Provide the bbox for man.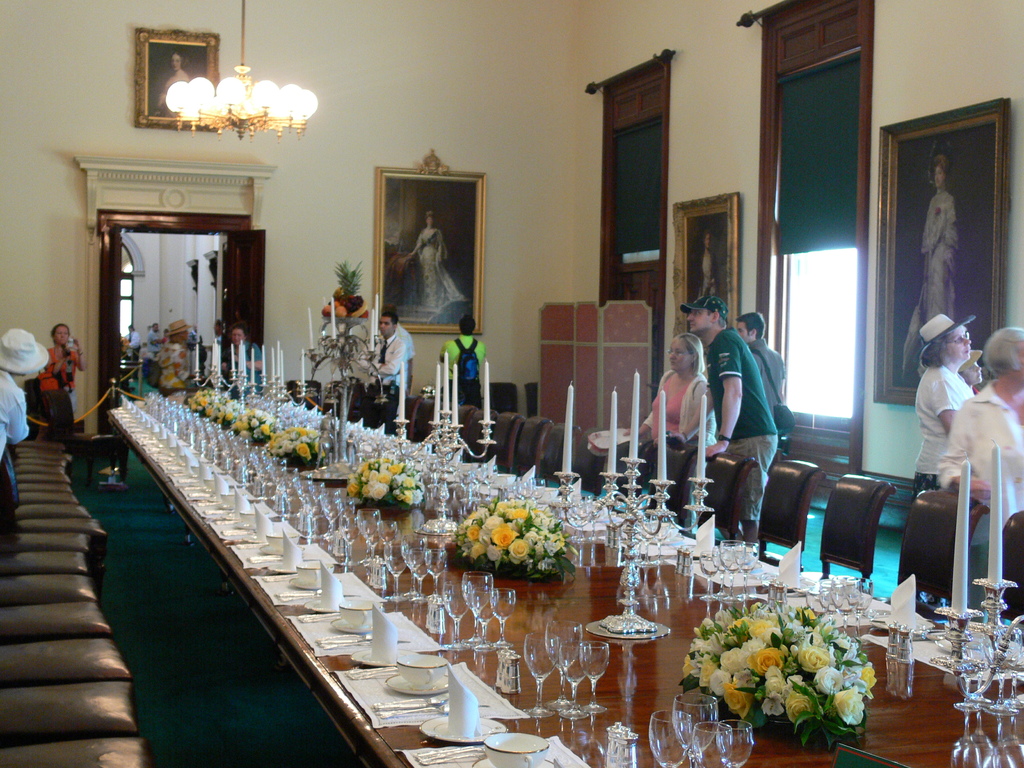
(x1=145, y1=322, x2=164, y2=359).
